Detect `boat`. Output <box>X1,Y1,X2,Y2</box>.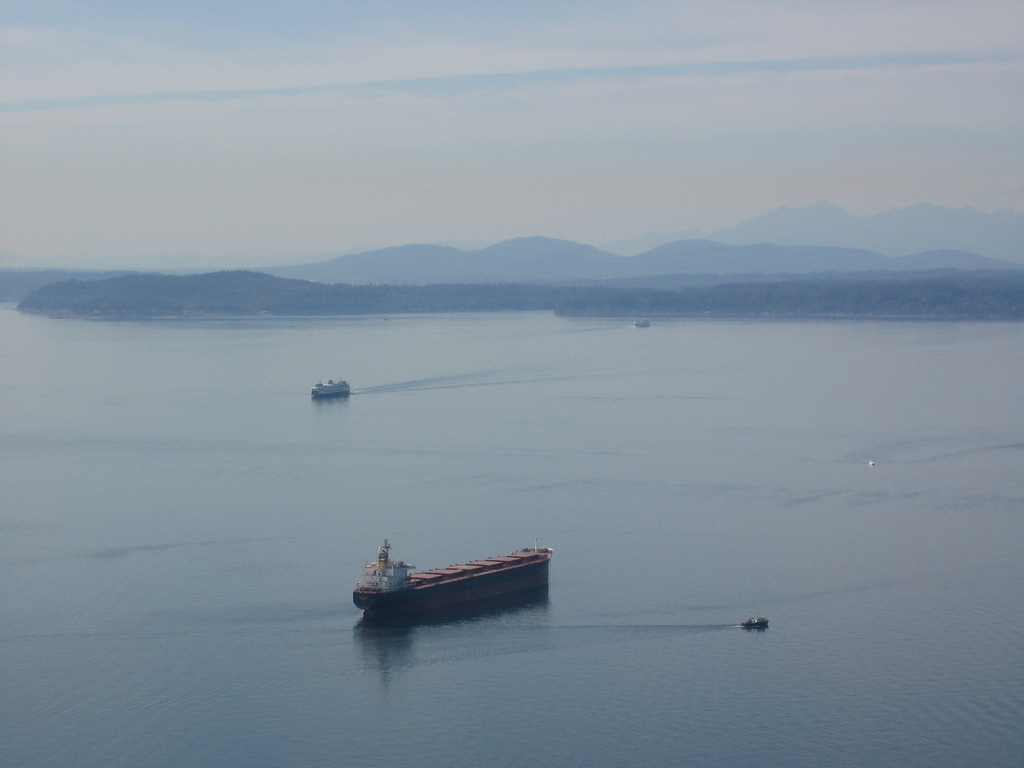
<box>342,532,558,625</box>.
